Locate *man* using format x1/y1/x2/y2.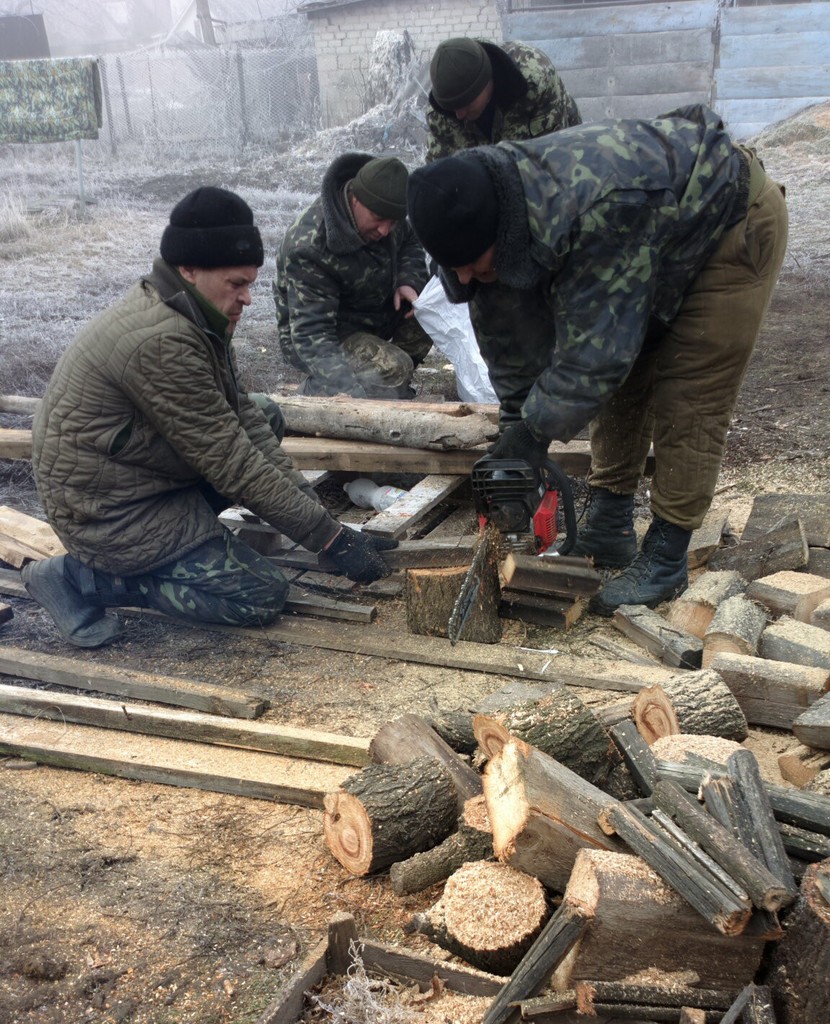
406/102/790/616.
